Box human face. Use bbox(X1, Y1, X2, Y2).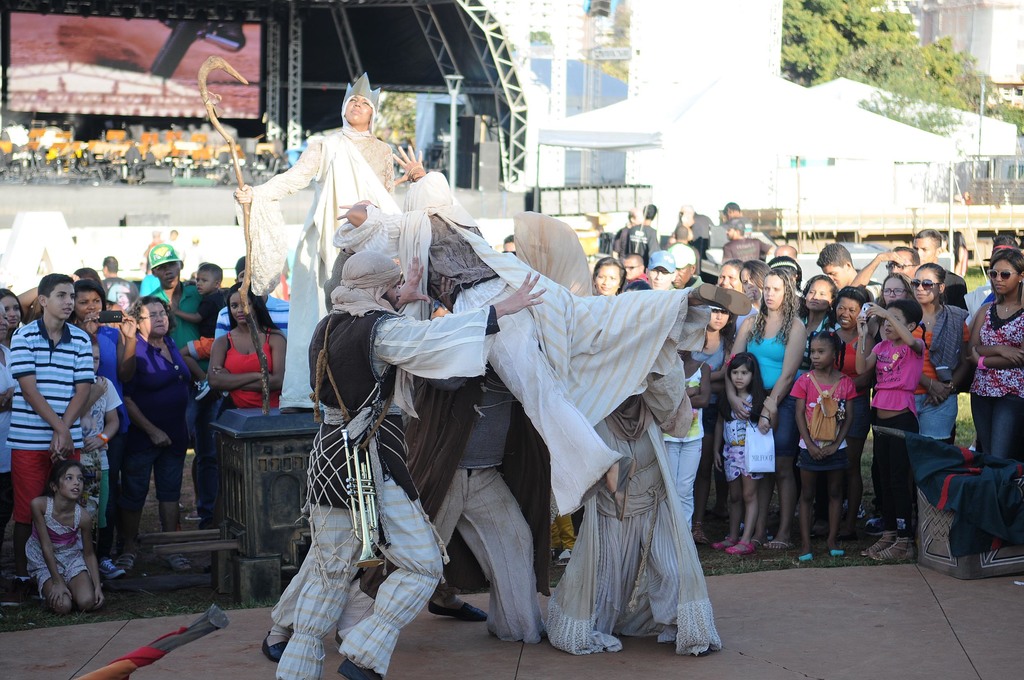
bbox(225, 295, 251, 329).
